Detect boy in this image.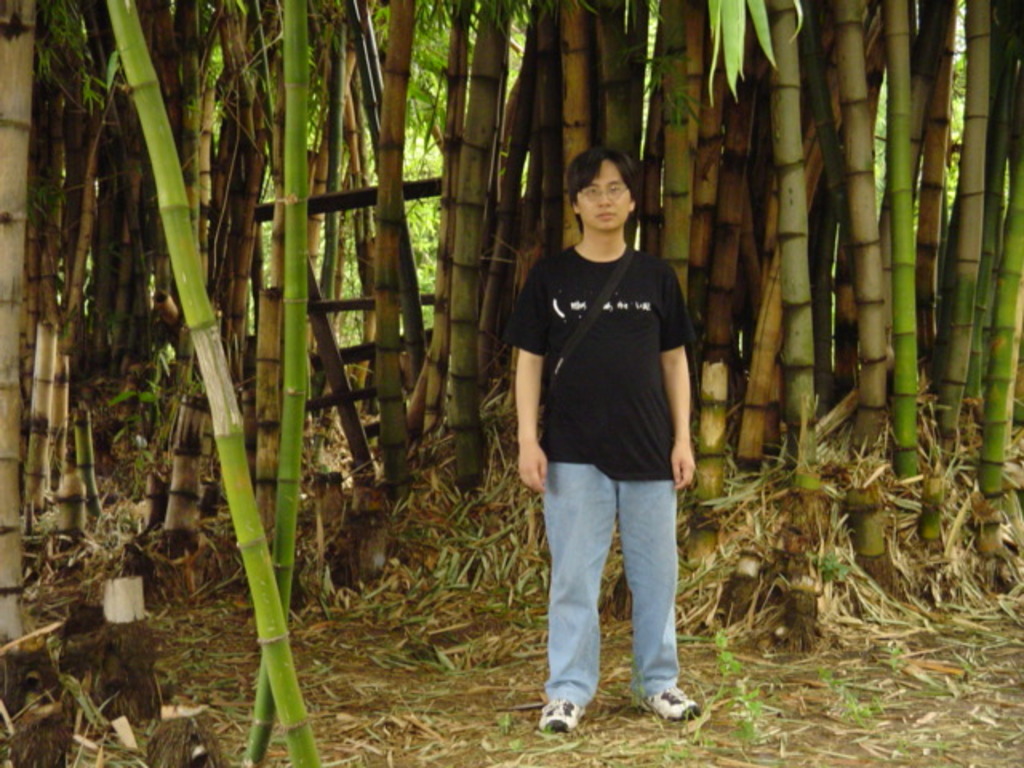
Detection: {"left": 486, "top": 149, "right": 720, "bottom": 714}.
